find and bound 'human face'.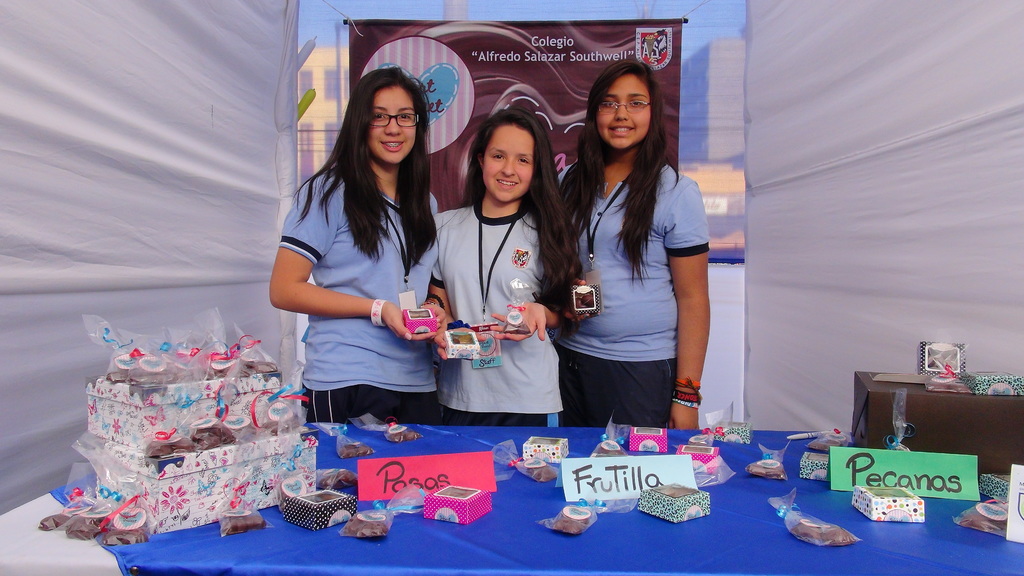
Bound: (482, 126, 534, 199).
